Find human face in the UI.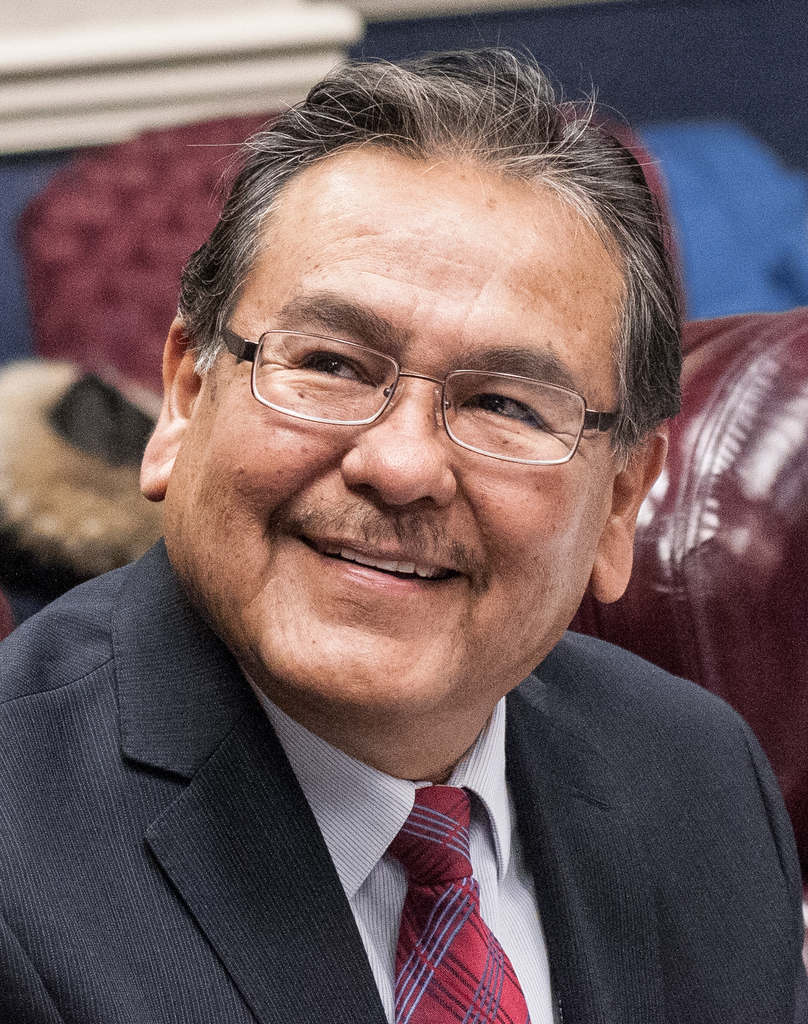
UI element at left=192, top=153, right=616, bottom=709.
